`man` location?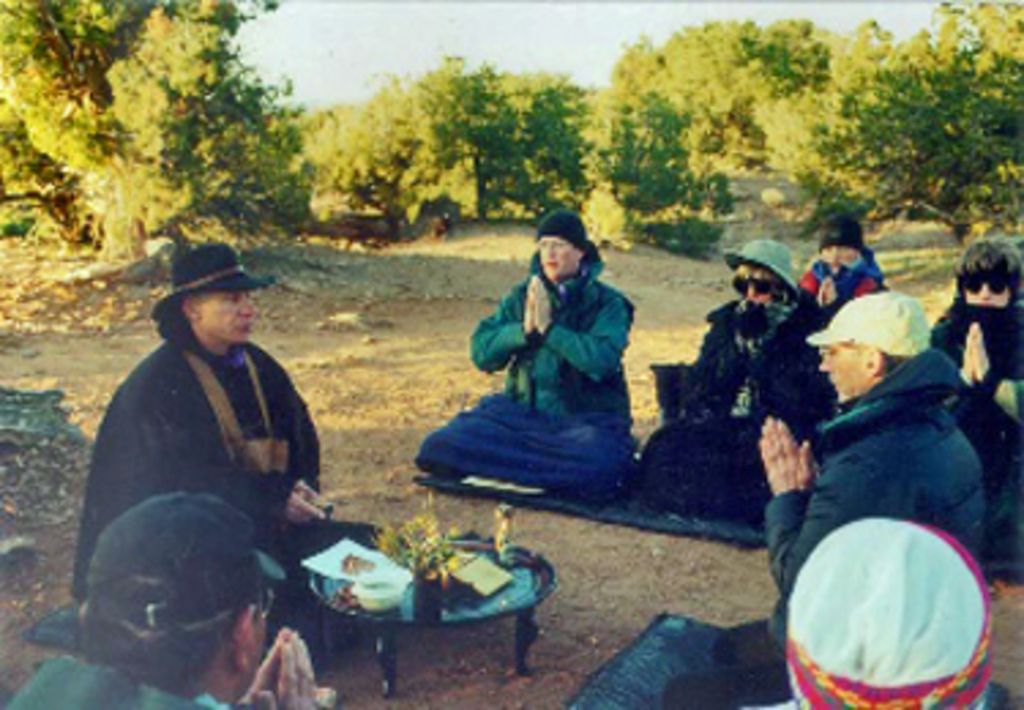
8:500:328:707
